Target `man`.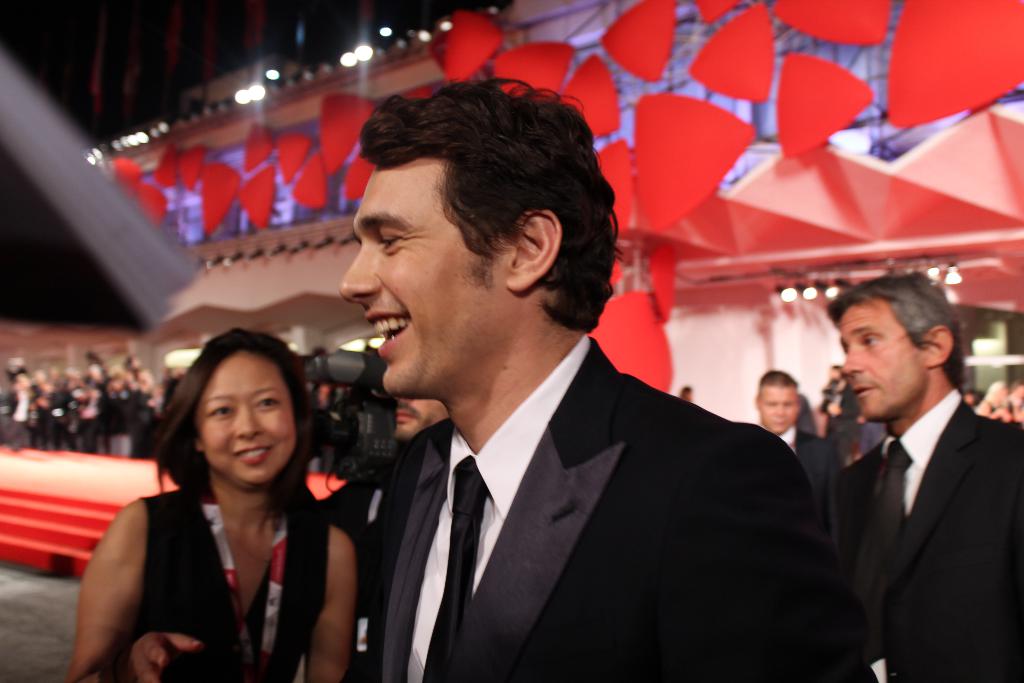
Target region: [x1=303, y1=375, x2=450, y2=682].
